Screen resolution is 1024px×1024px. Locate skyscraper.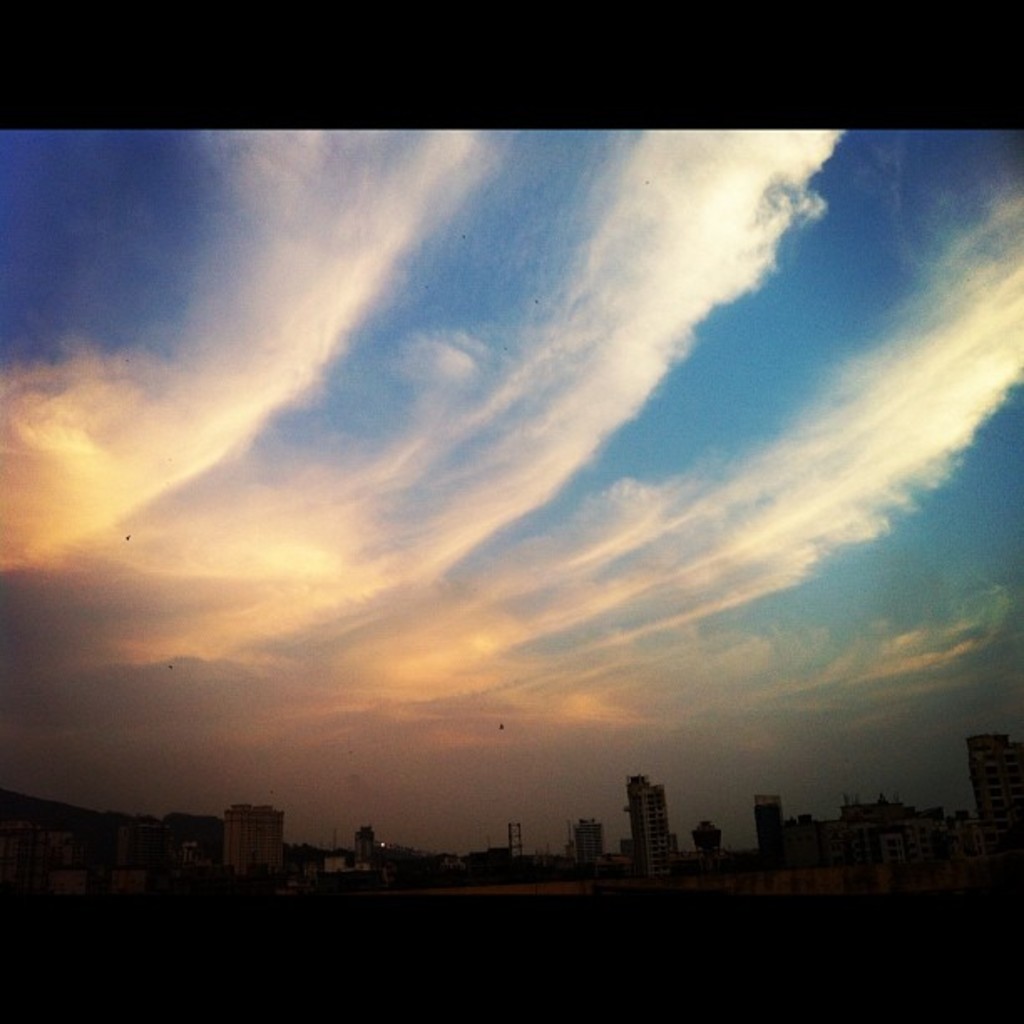
(691, 823, 728, 853).
